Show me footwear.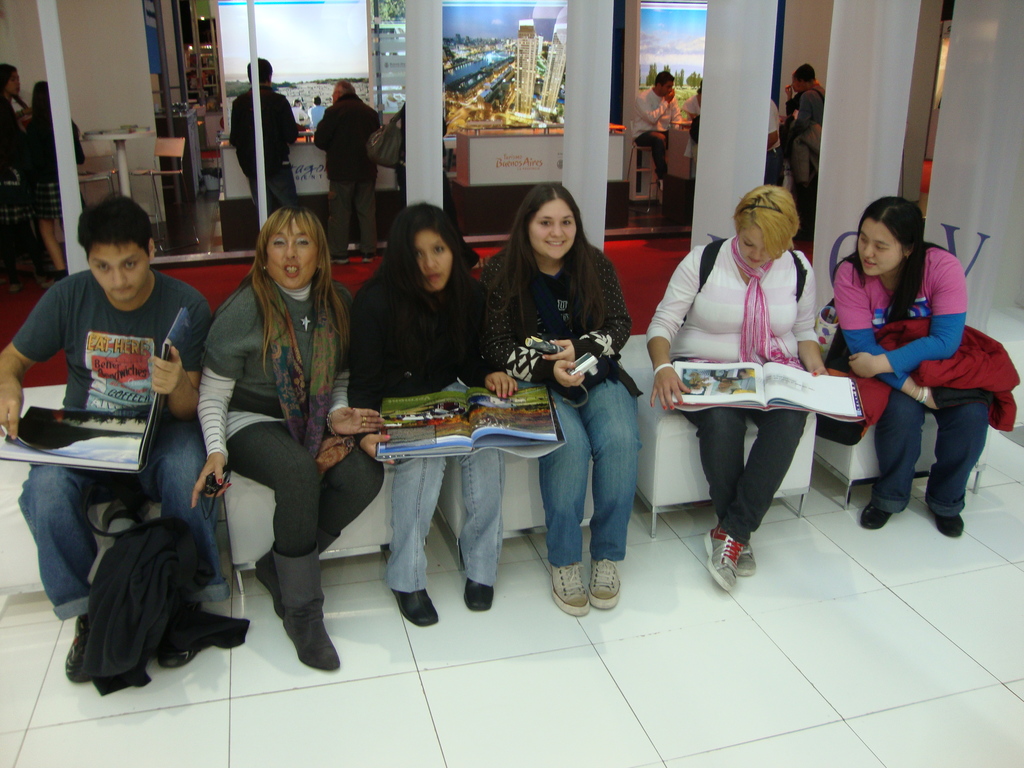
footwear is here: box(331, 256, 349, 264).
